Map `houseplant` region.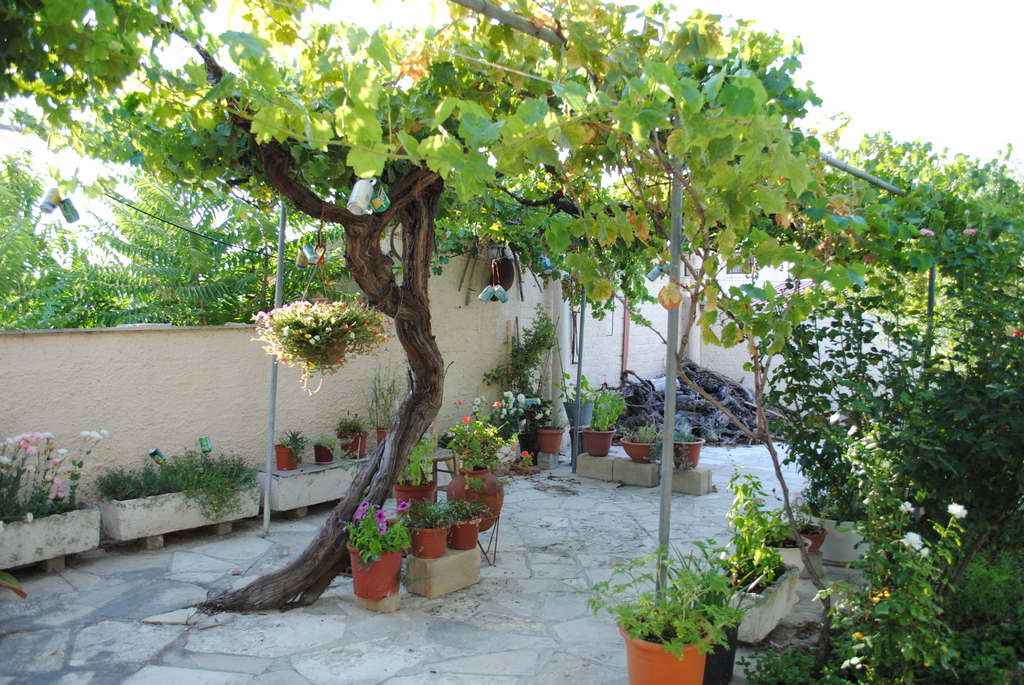
Mapped to (left=797, top=487, right=826, bottom=555).
